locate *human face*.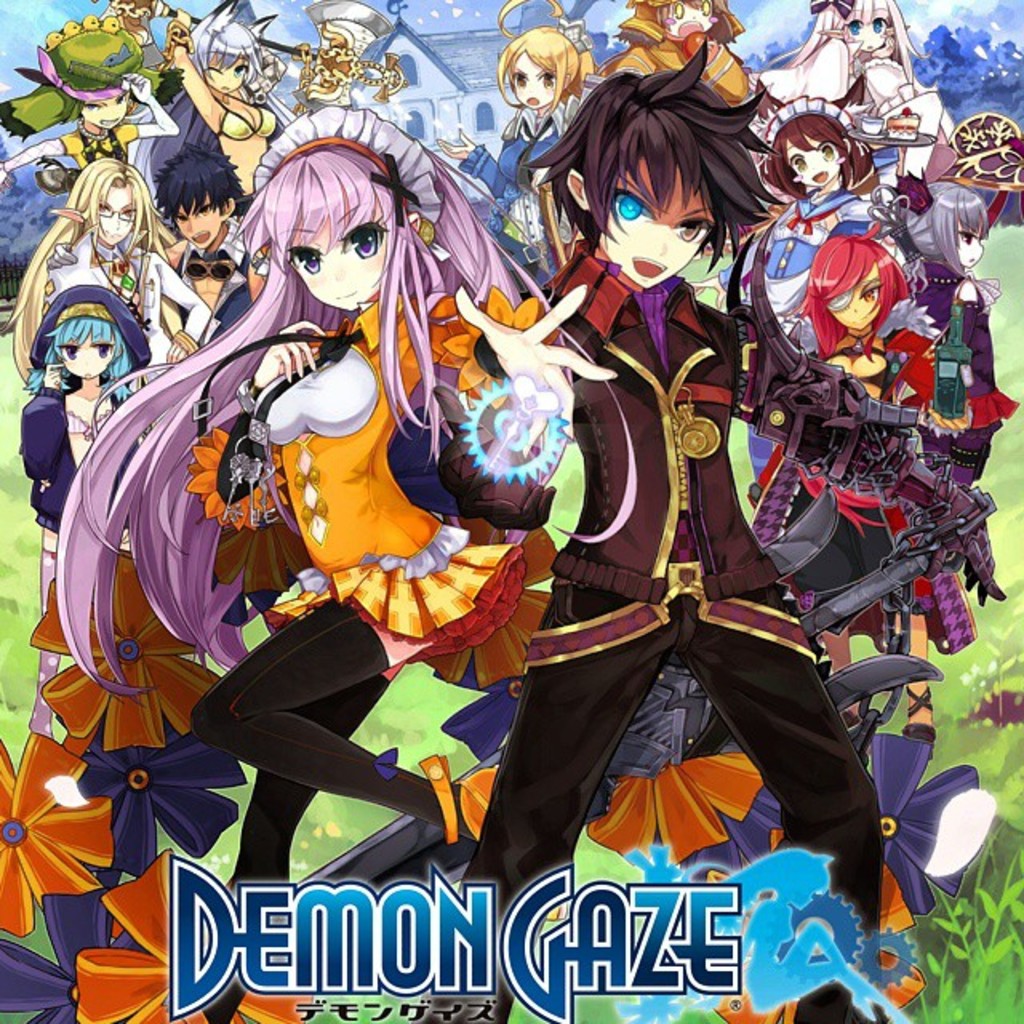
Bounding box: box(512, 53, 558, 110).
